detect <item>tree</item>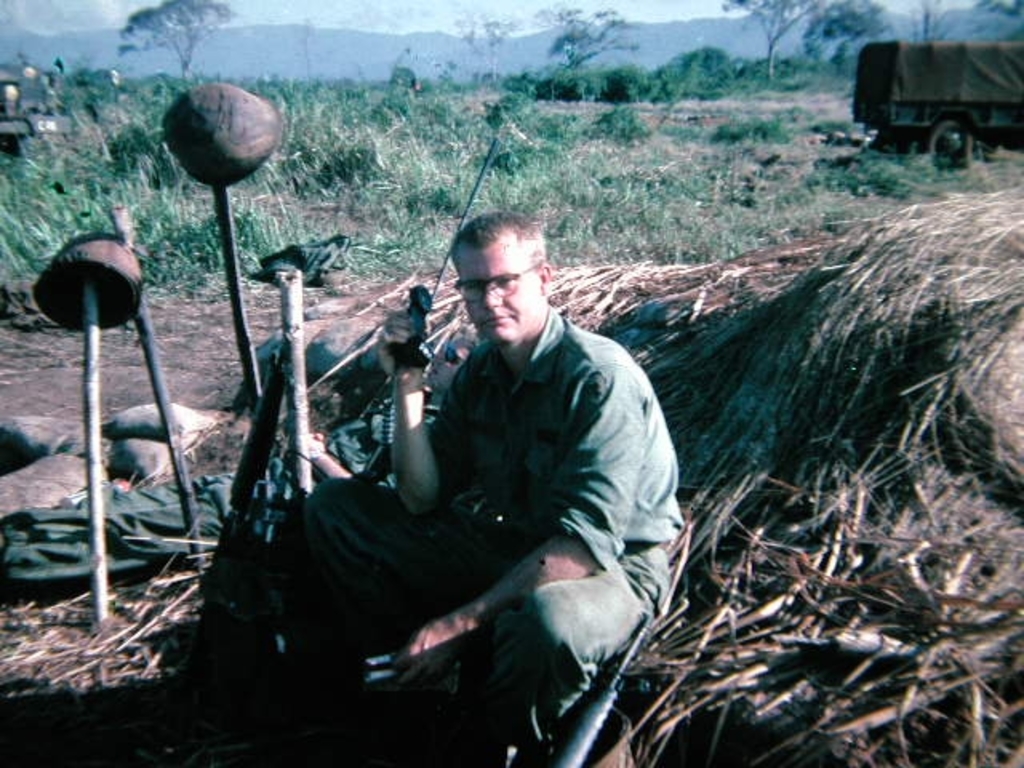
<region>387, 62, 424, 91</region>
